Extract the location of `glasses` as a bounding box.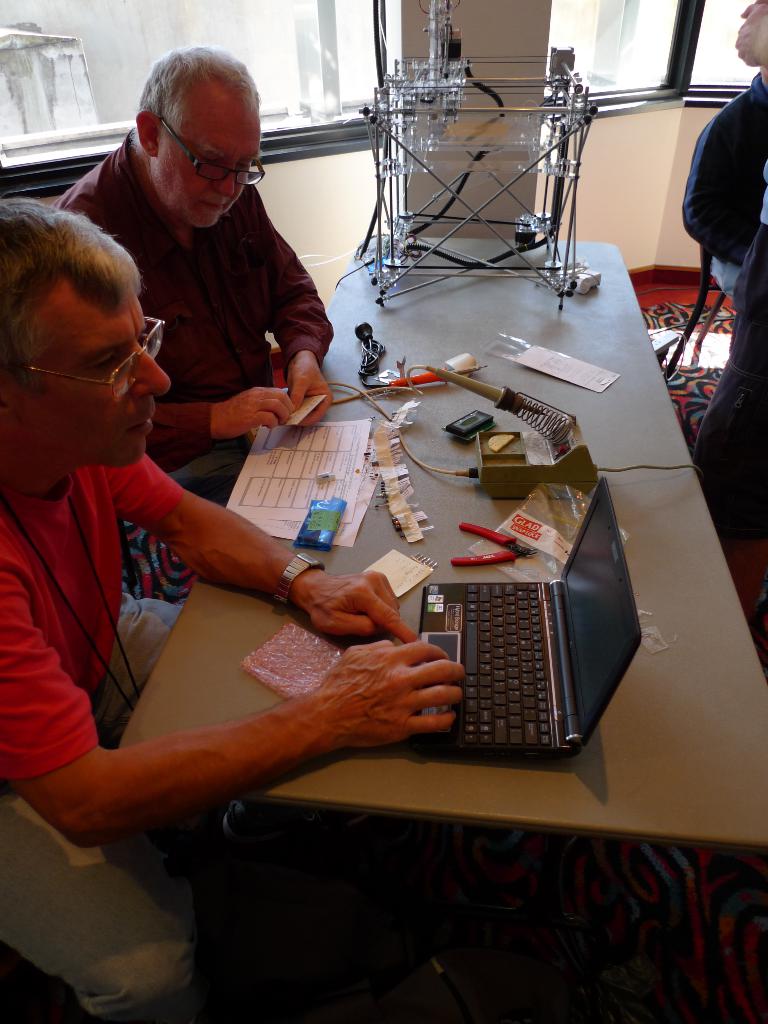
x1=157, y1=113, x2=269, y2=186.
